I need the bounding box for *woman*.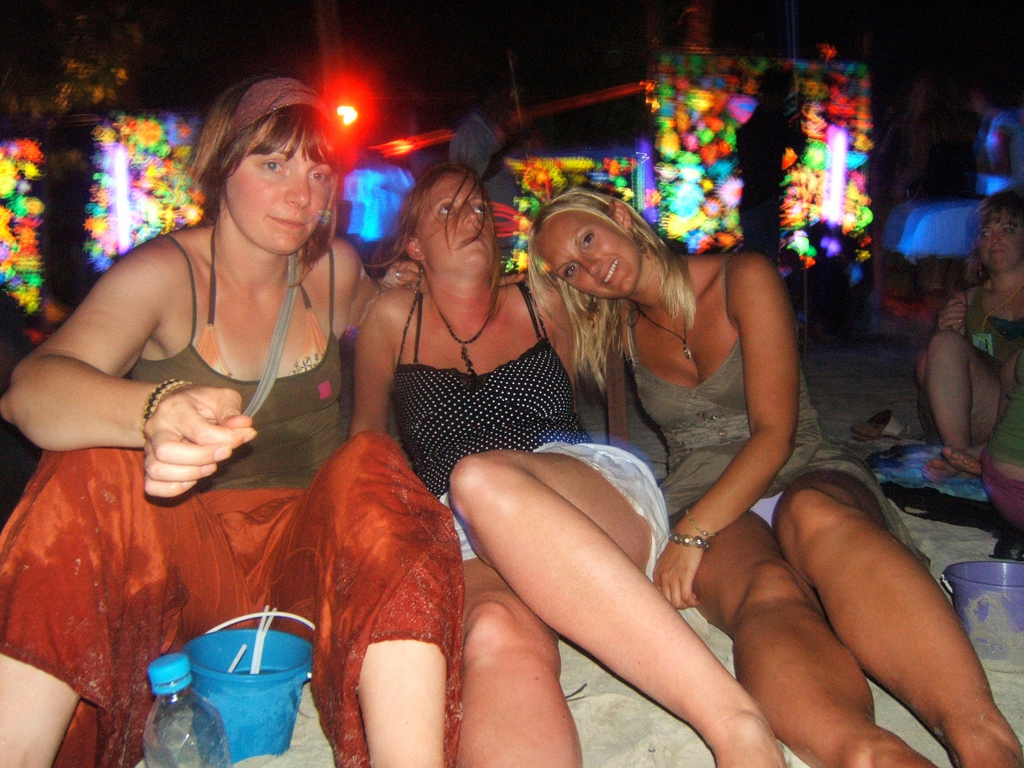
Here it is: (908,188,1023,480).
